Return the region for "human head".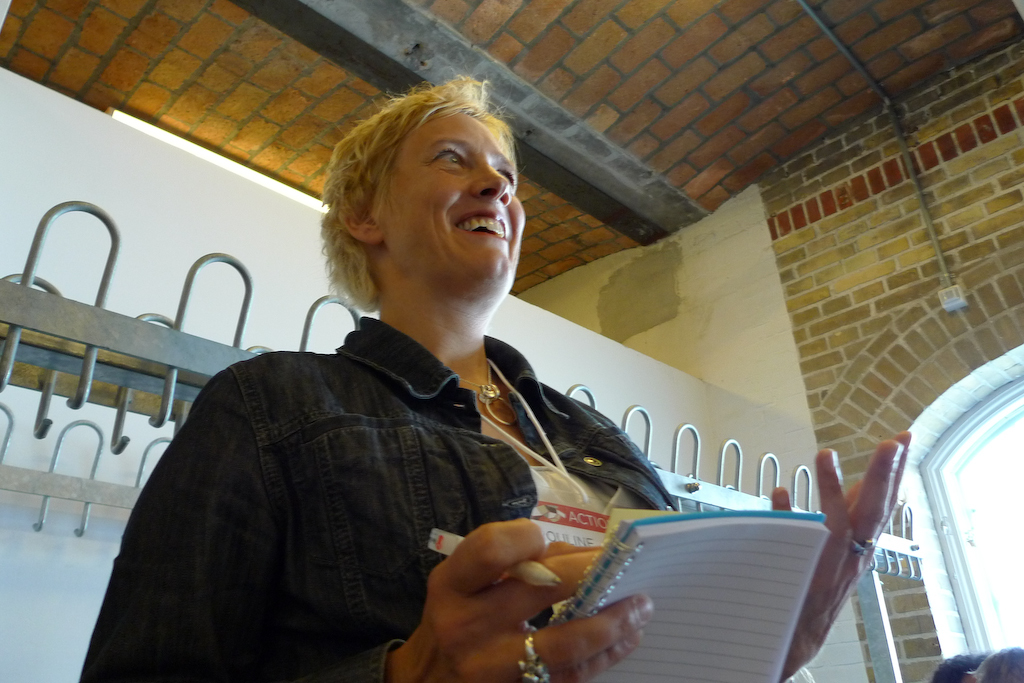
(x1=295, y1=74, x2=531, y2=311).
